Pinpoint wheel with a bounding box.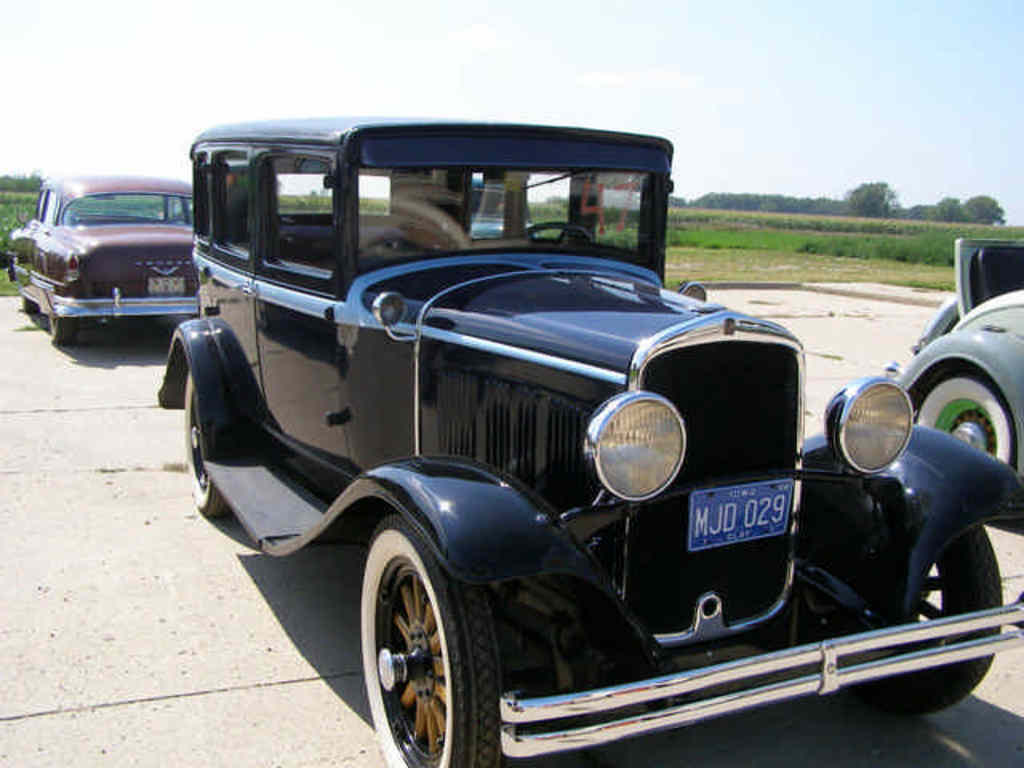
select_region(837, 520, 1006, 714).
